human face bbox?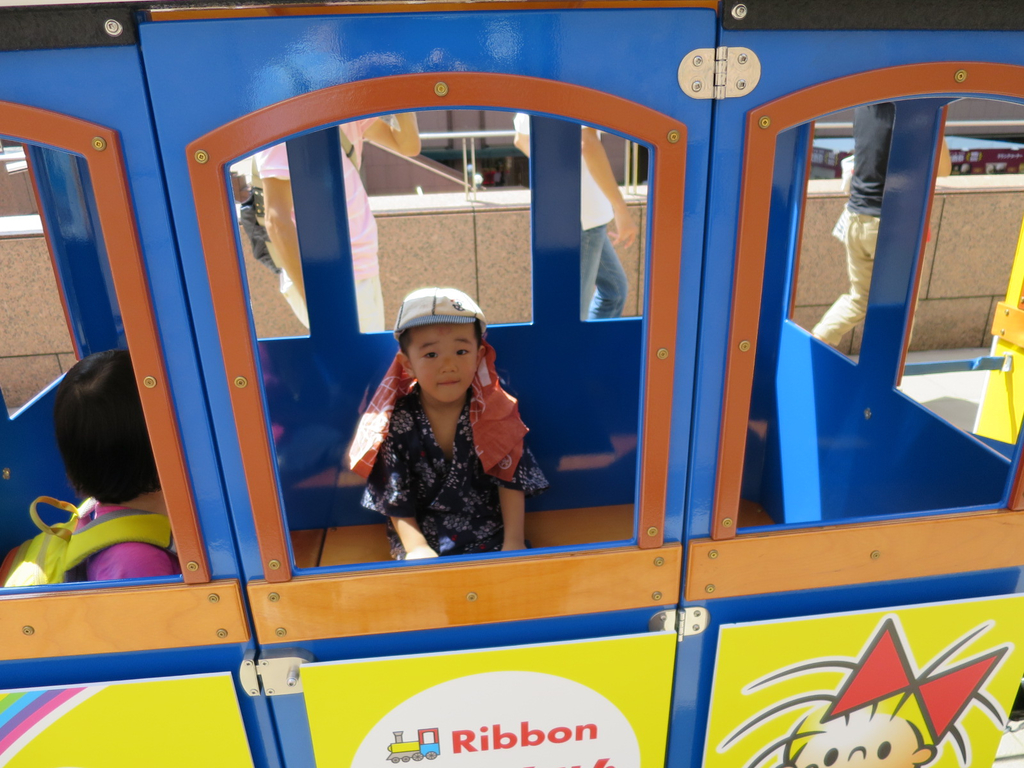
[405, 321, 476, 406]
